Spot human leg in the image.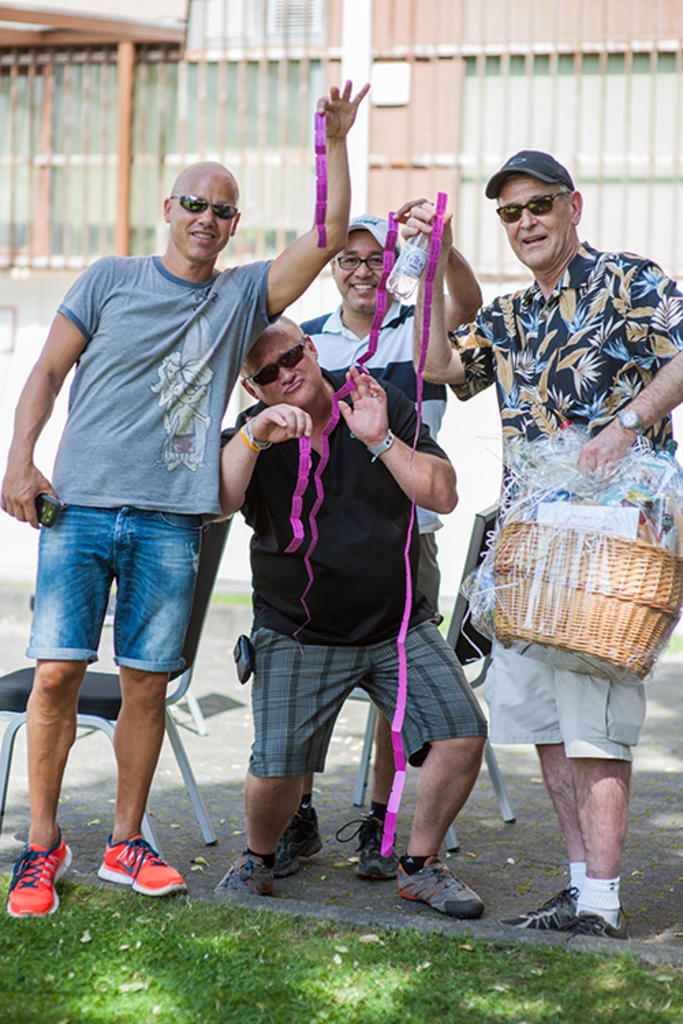
human leg found at [x1=366, y1=610, x2=482, y2=915].
